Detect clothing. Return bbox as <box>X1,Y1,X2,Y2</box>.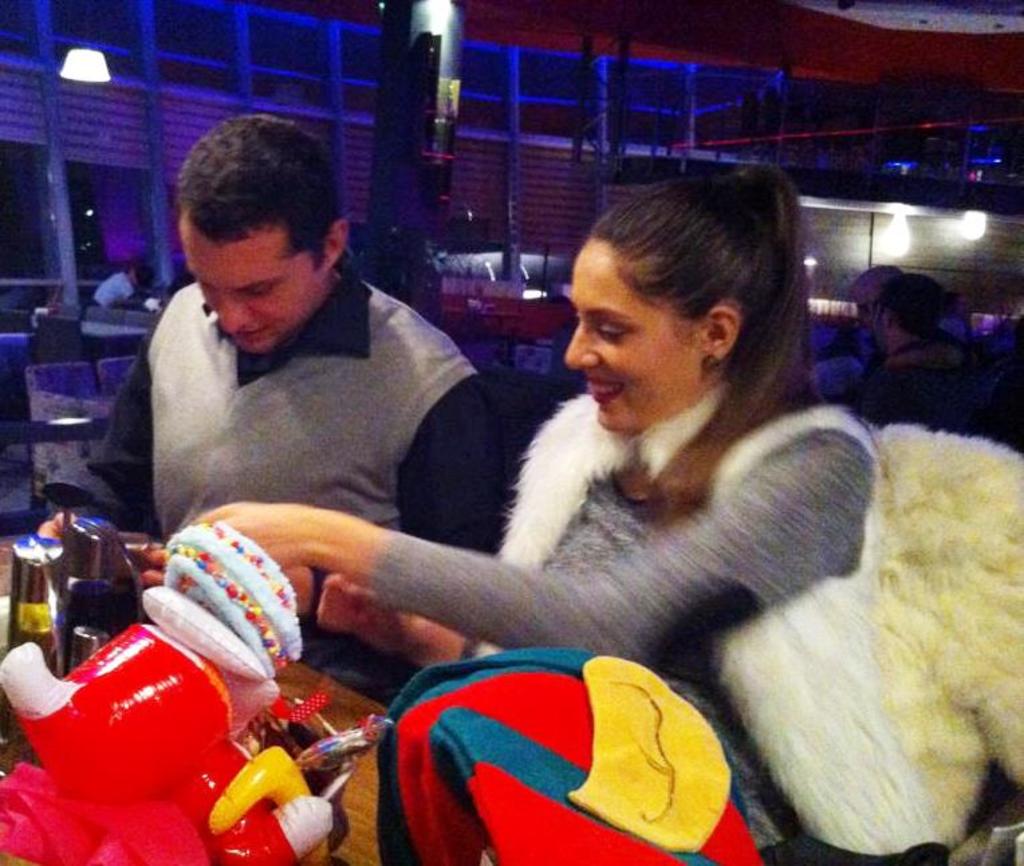
<box>48,280,519,698</box>.
